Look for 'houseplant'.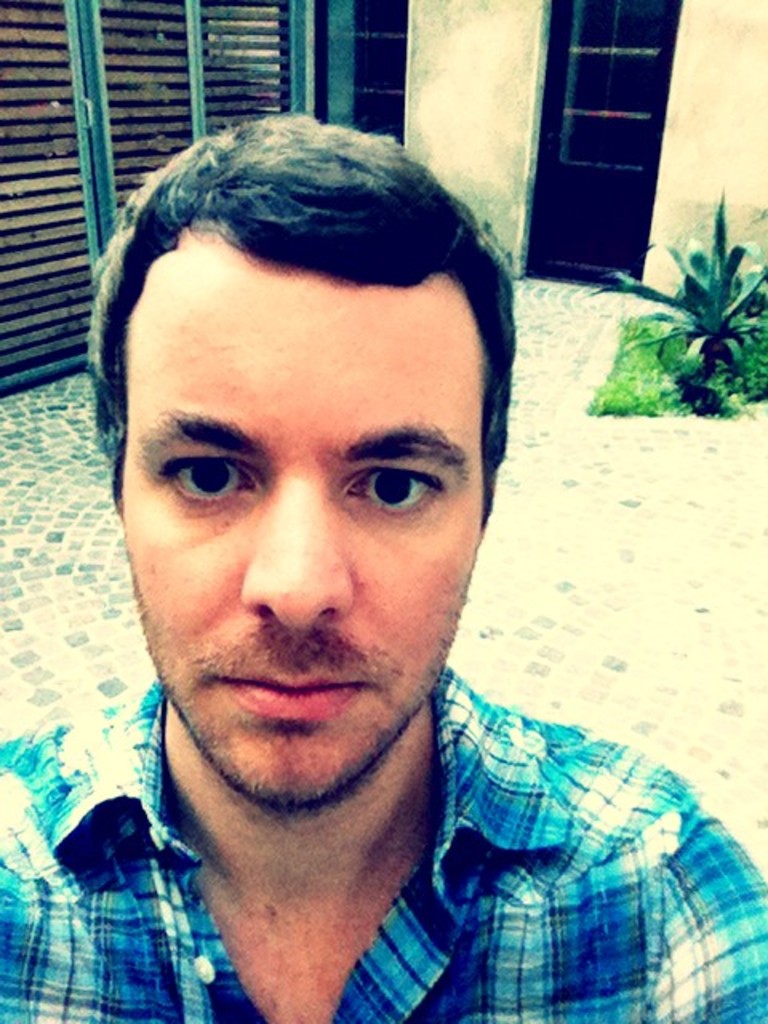
Found: bbox(594, 214, 766, 421).
